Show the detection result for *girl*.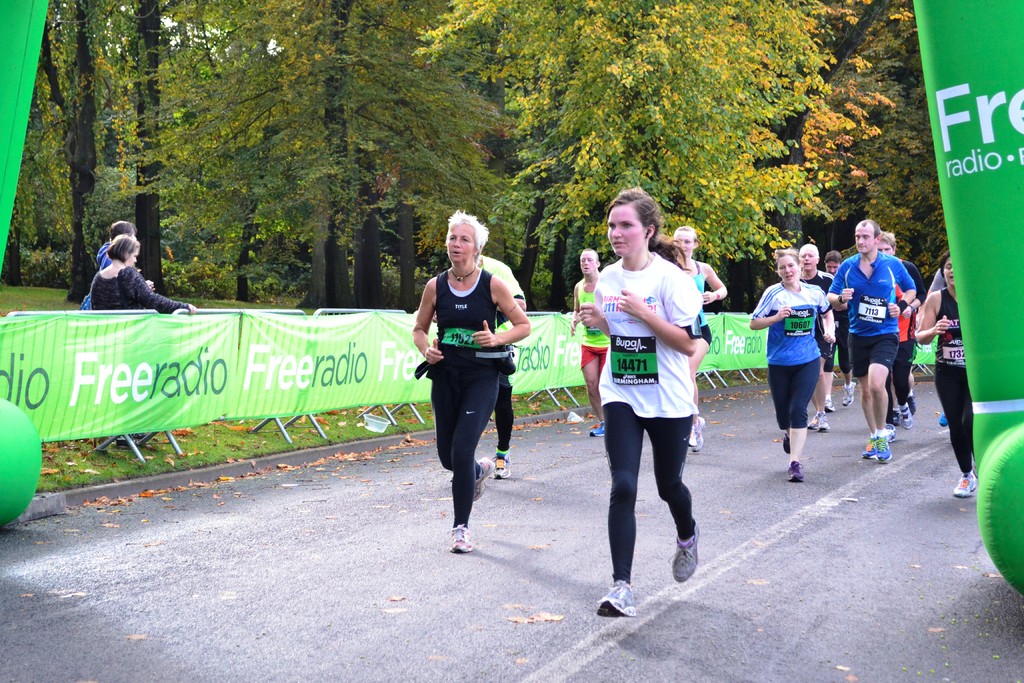
l=673, t=226, r=725, b=452.
